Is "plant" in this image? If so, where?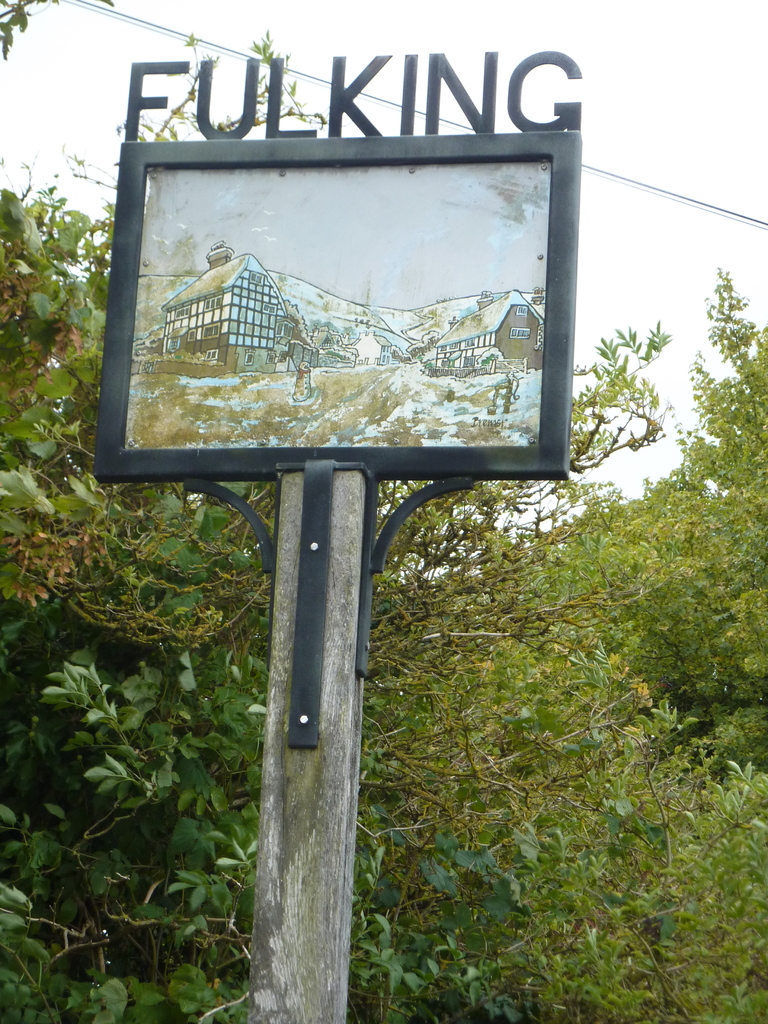
Yes, at detection(0, 0, 767, 1023).
